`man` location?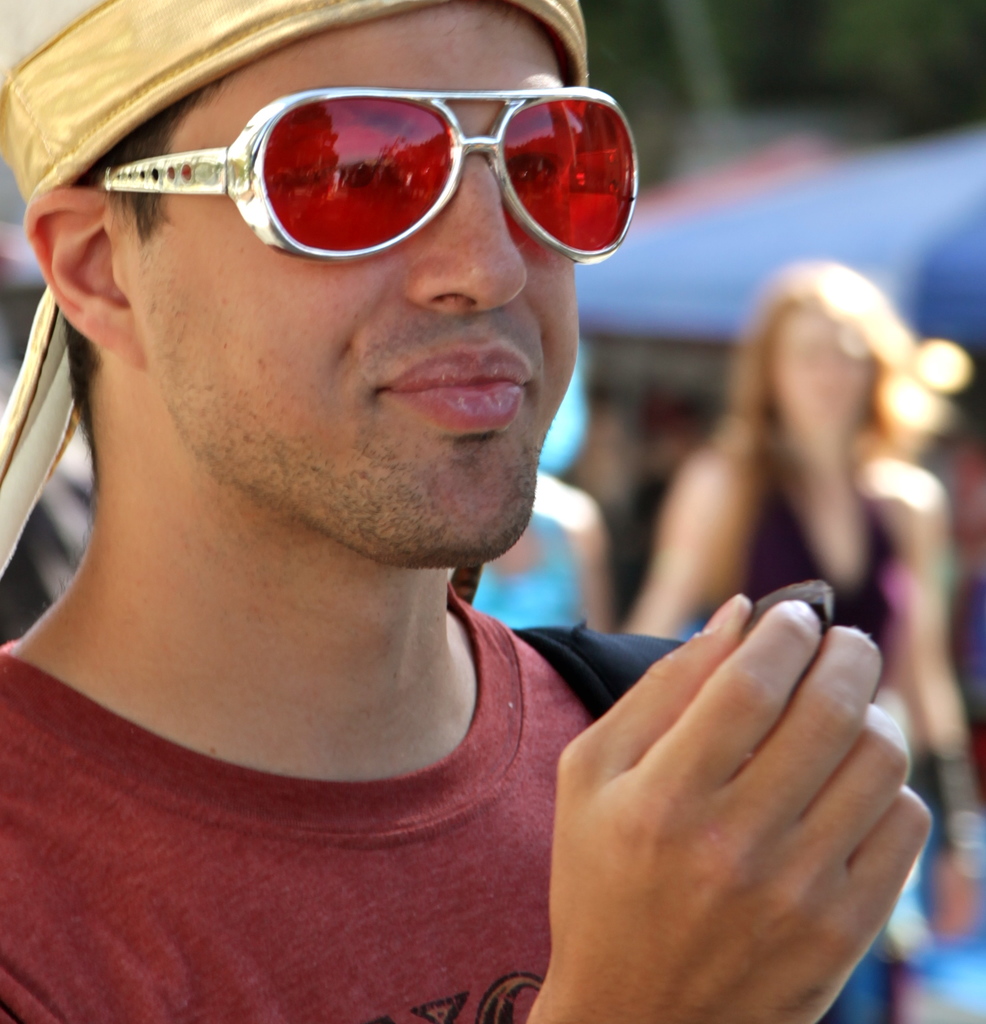
[x1=0, y1=0, x2=915, y2=1023]
